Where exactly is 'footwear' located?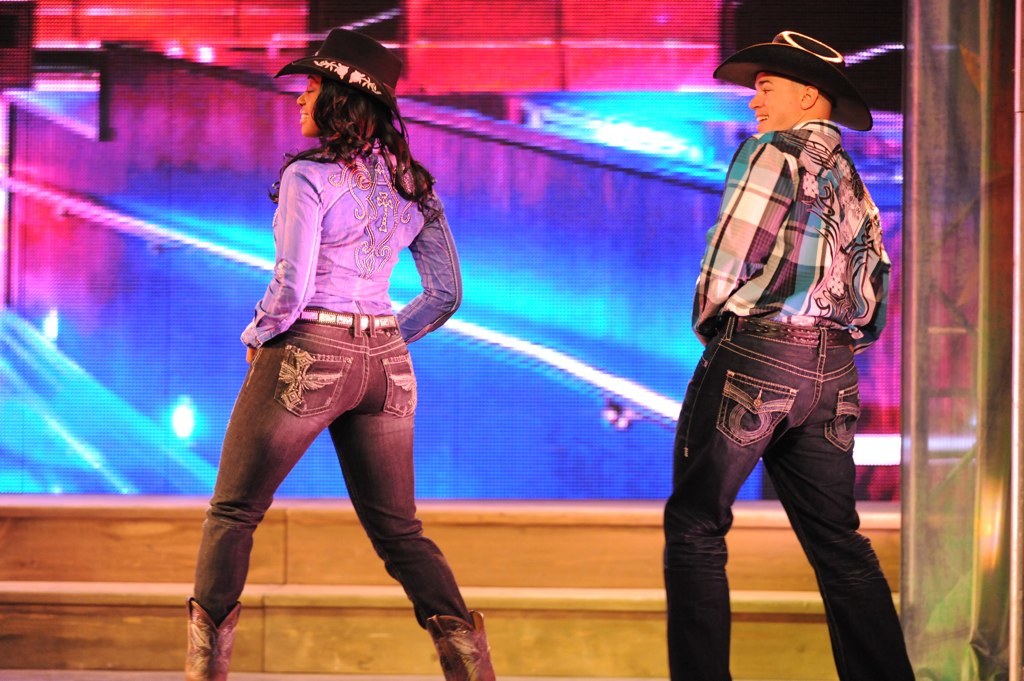
Its bounding box is <bbox>168, 589, 237, 671</bbox>.
